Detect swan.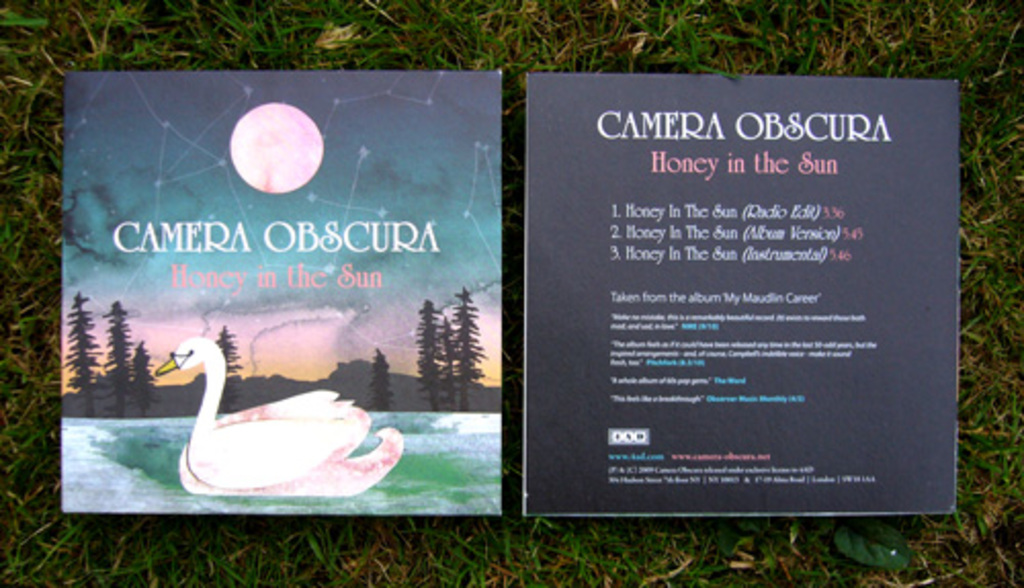
Detected at 150/336/406/496.
